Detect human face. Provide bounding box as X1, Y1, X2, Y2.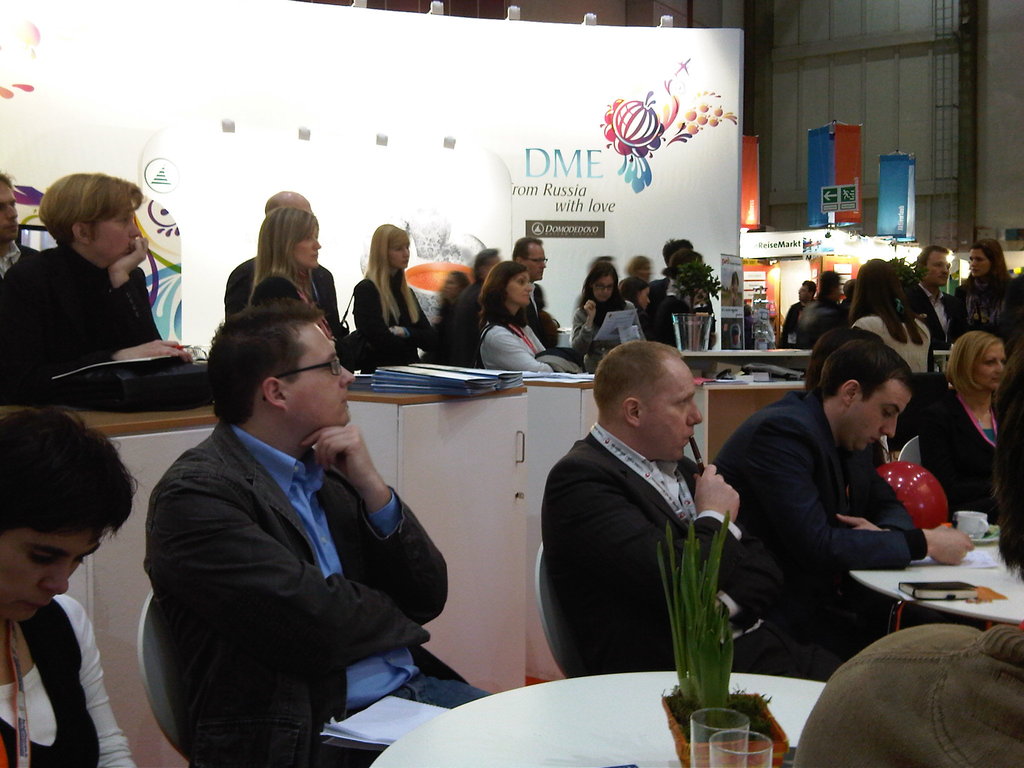
596, 278, 613, 299.
